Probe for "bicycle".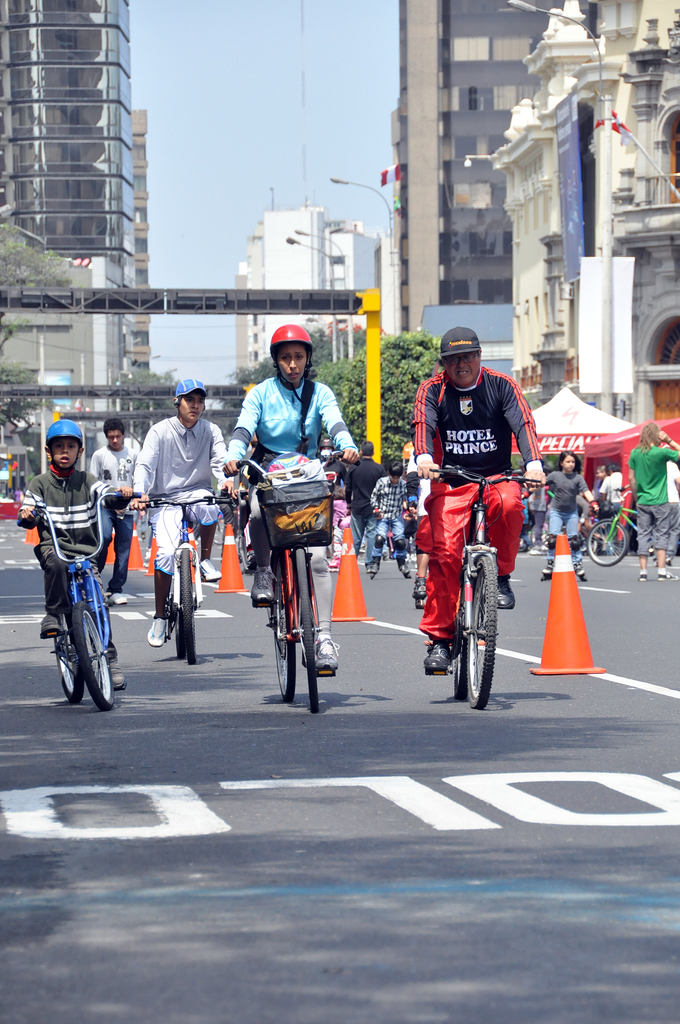
Probe result: box(127, 489, 232, 666).
